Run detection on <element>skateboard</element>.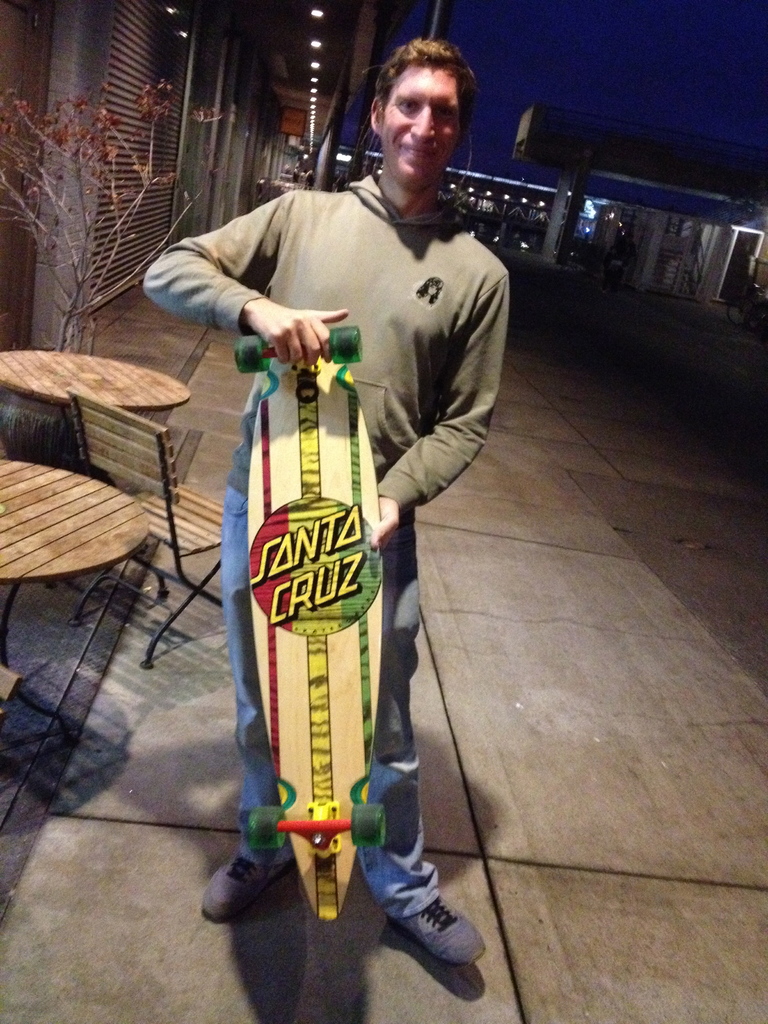
Result: [234,321,386,922].
